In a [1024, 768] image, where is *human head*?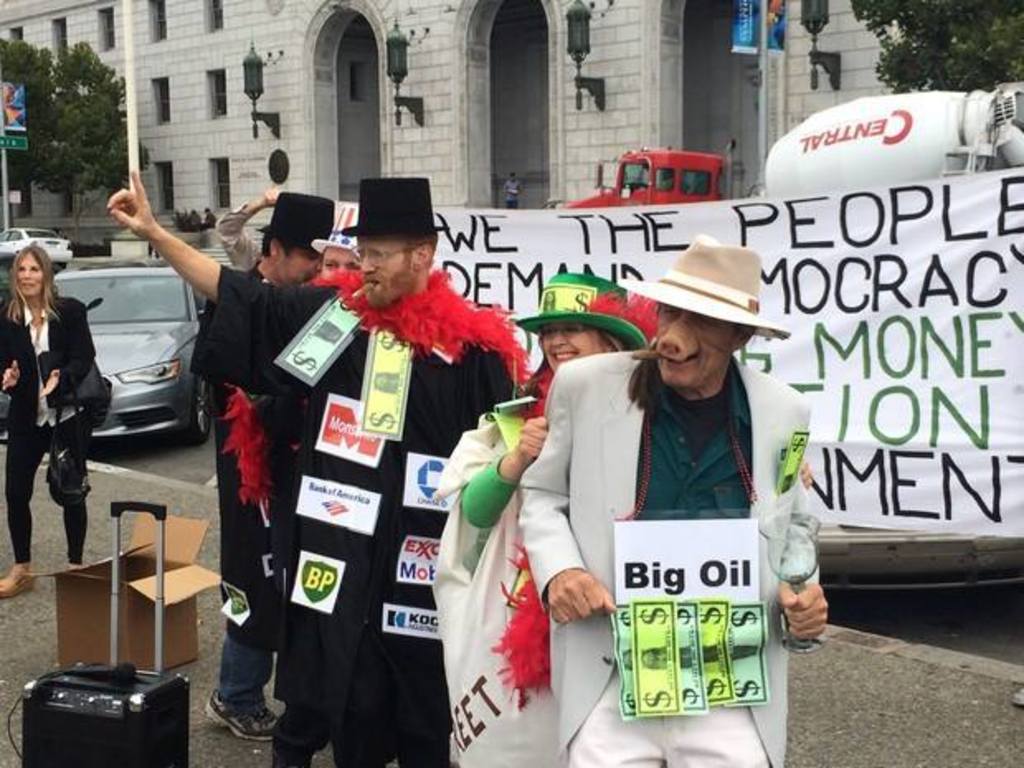
<bbox>342, 173, 451, 312</bbox>.
